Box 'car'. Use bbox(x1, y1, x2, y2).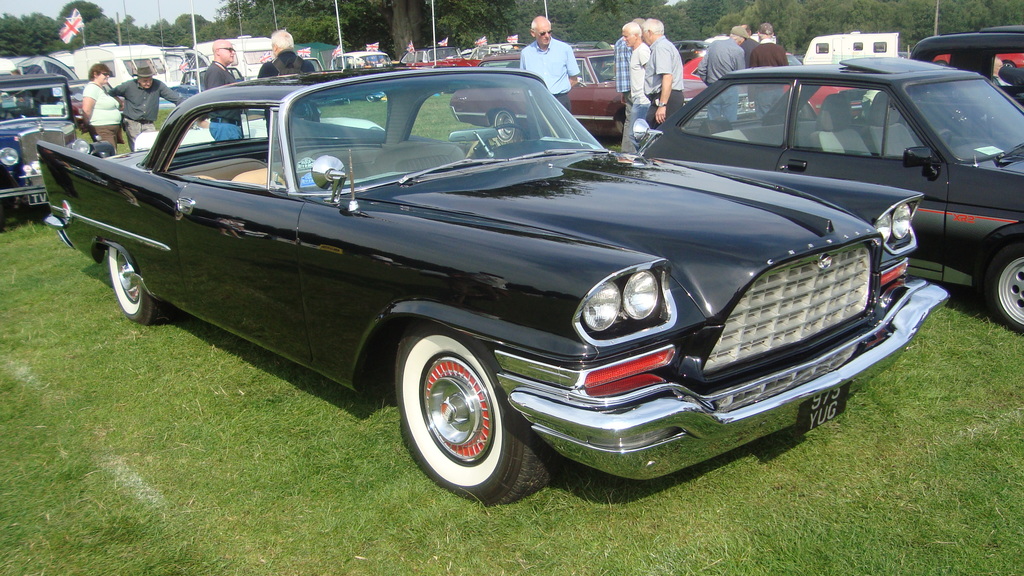
bbox(395, 47, 483, 92).
